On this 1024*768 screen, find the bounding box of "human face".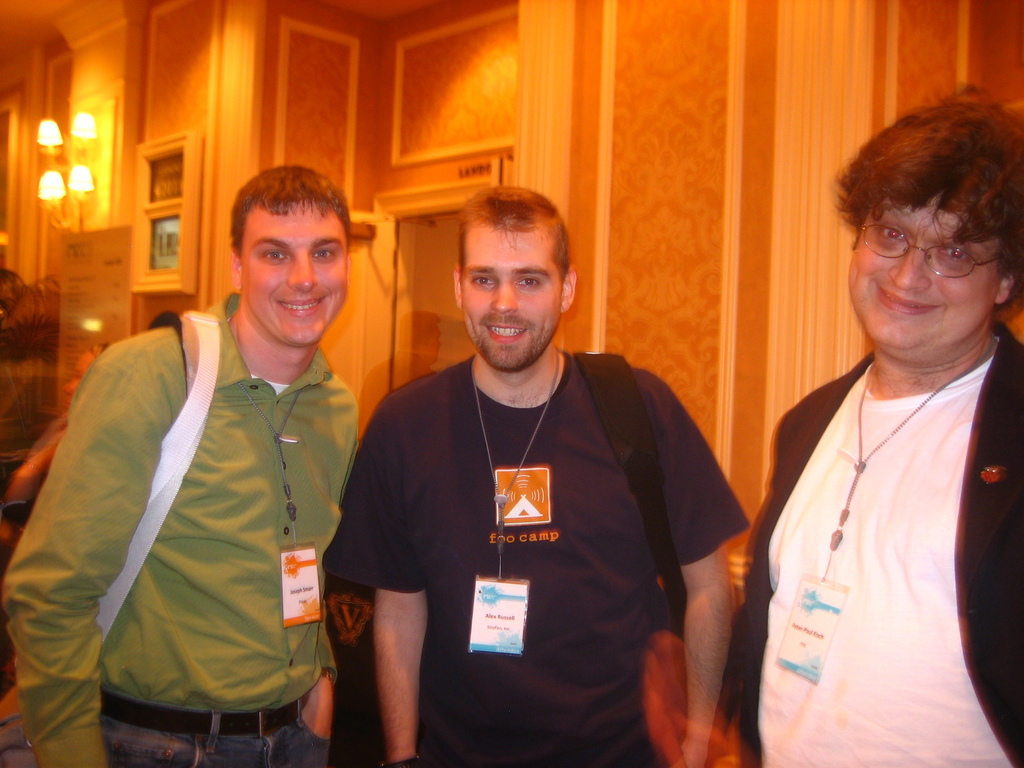
Bounding box: (244, 211, 346, 344).
